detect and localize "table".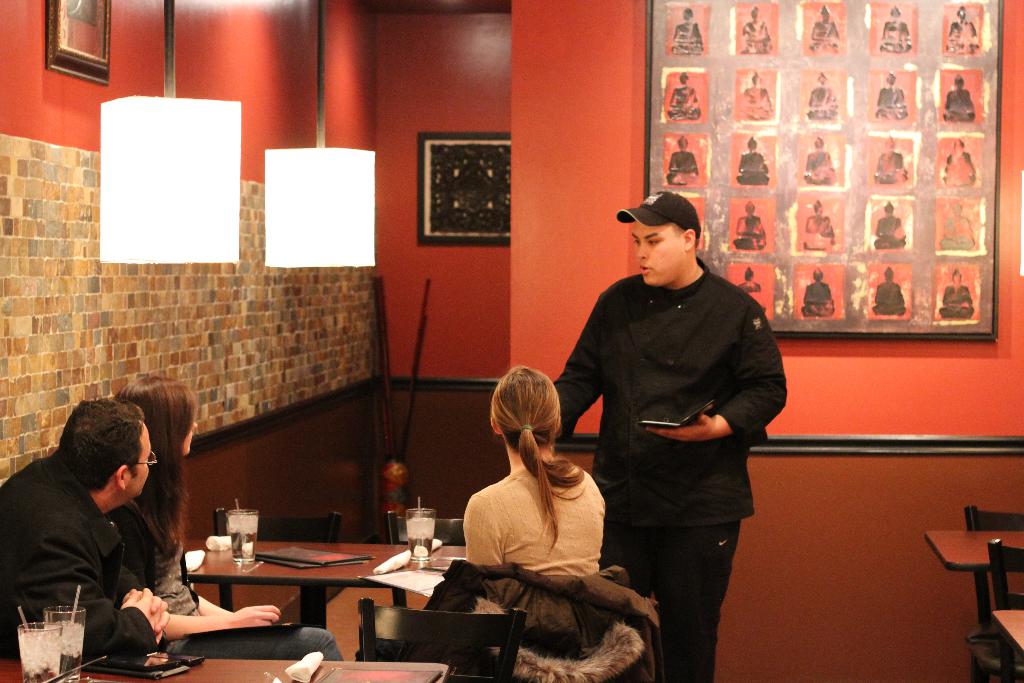
Localized at [926, 524, 1023, 572].
